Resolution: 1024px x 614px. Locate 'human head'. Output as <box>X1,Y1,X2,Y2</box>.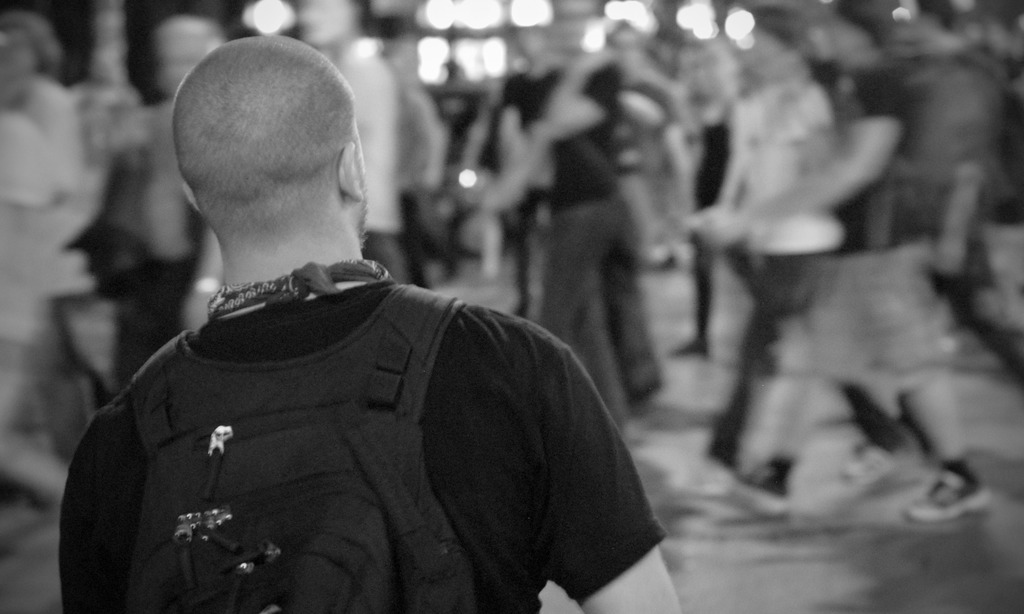
<box>172,34,372,244</box>.
